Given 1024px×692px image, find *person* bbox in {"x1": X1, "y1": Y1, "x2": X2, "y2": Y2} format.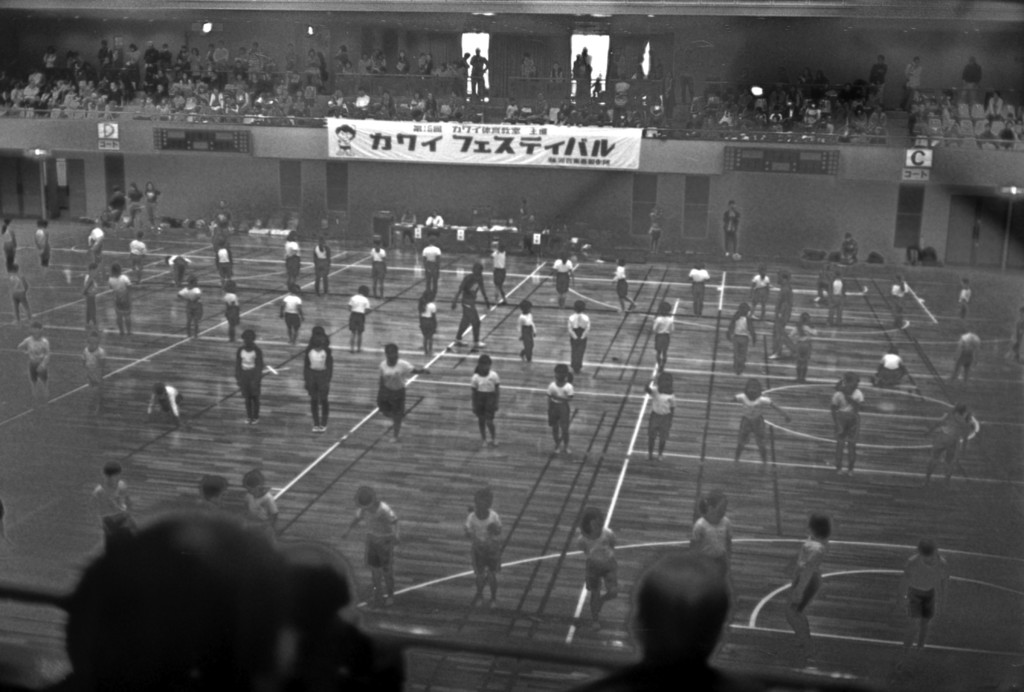
{"x1": 215, "y1": 243, "x2": 239, "y2": 285}.
